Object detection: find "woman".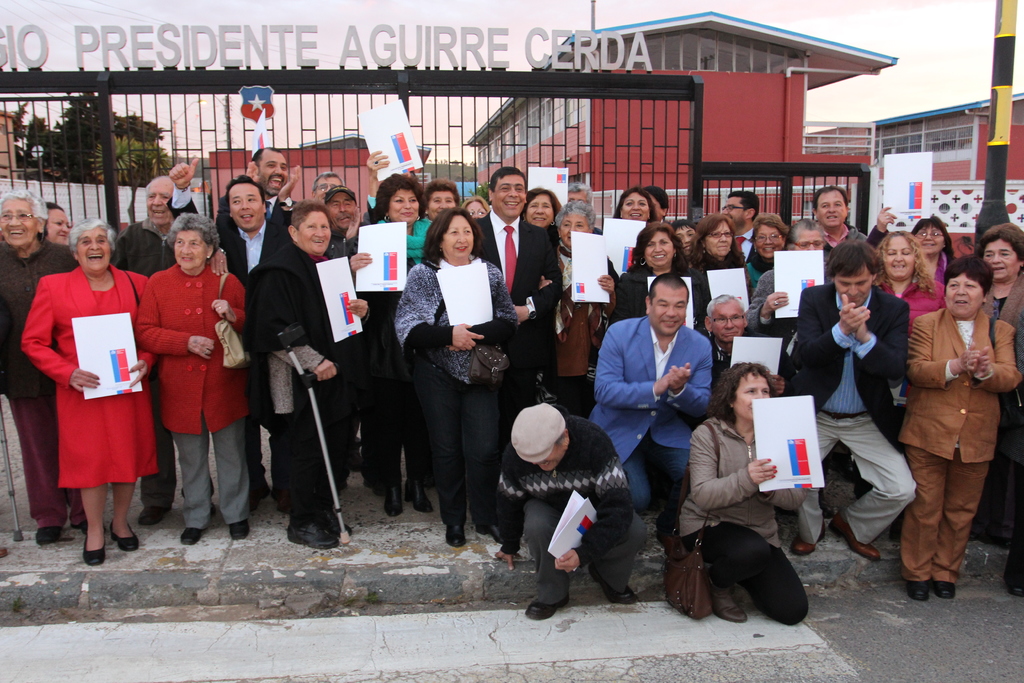
609:186:658:226.
